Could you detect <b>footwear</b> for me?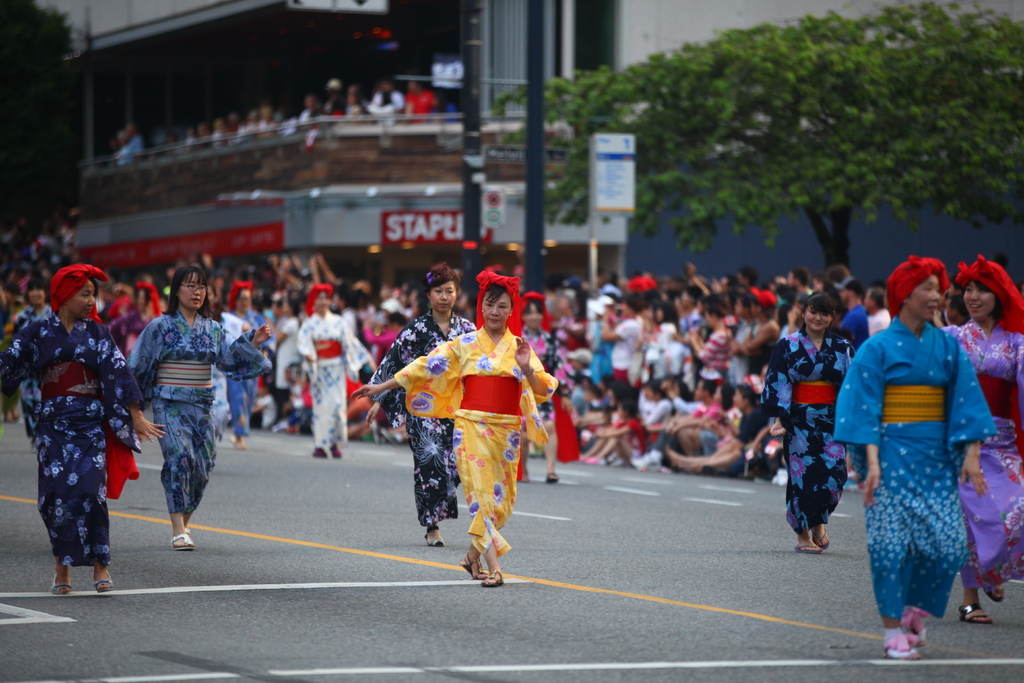
Detection result: 955, 598, 989, 622.
